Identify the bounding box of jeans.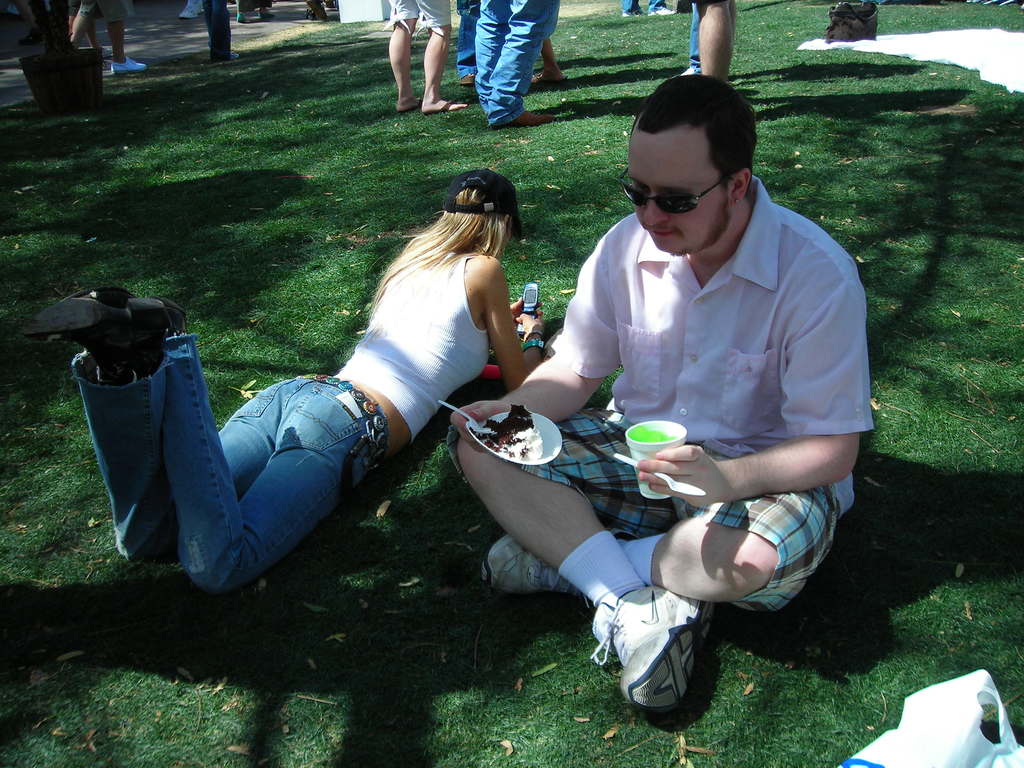
x1=687 y1=10 x2=705 y2=77.
